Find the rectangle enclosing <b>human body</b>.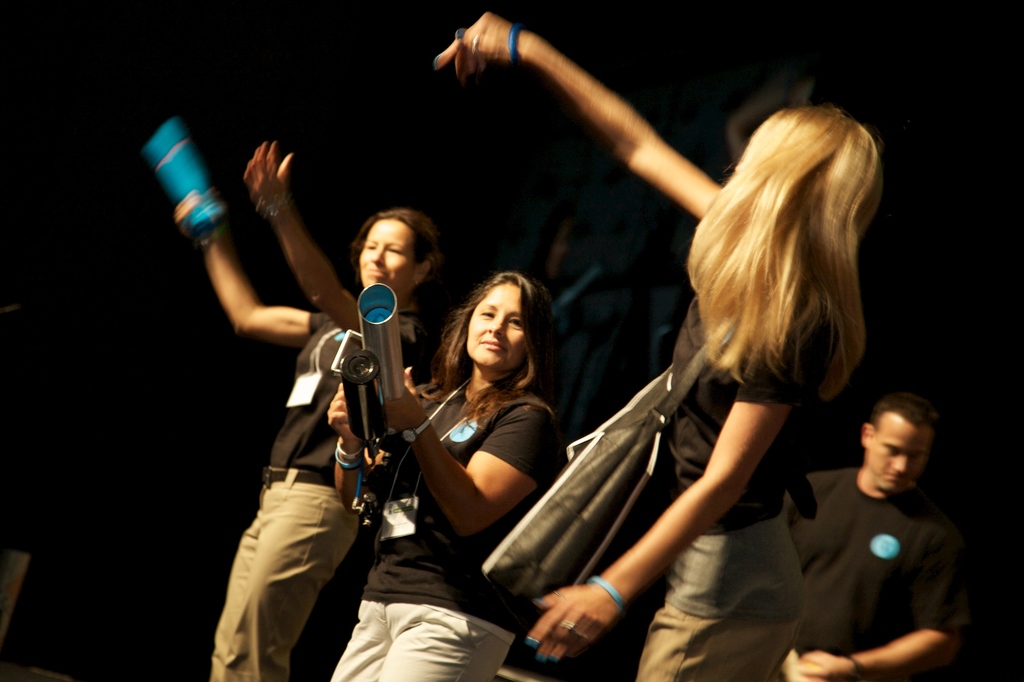
[left=173, top=141, right=431, bottom=681].
